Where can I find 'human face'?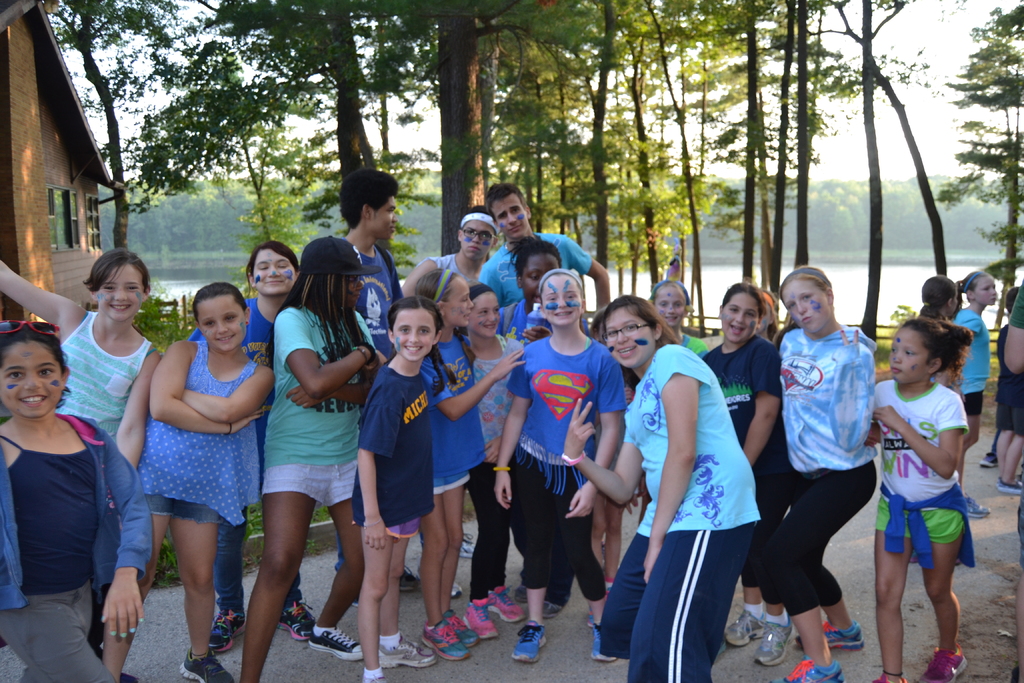
You can find it at x1=780, y1=281, x2=833, y2=329.
